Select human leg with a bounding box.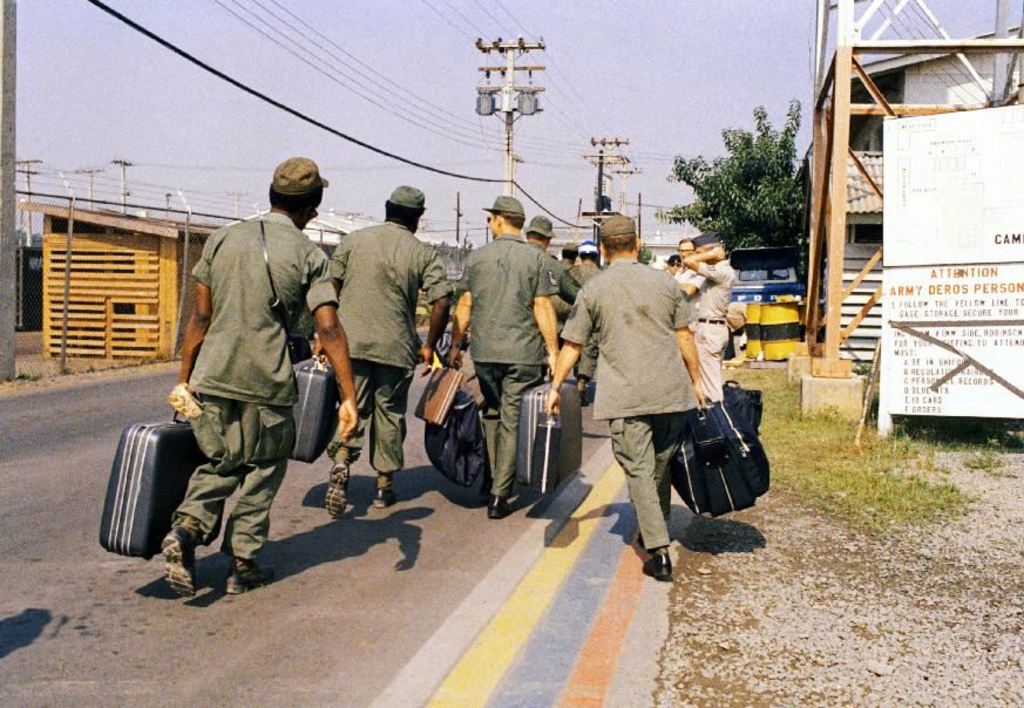
<bbox>605, 401, 703, 583</bbox>.
